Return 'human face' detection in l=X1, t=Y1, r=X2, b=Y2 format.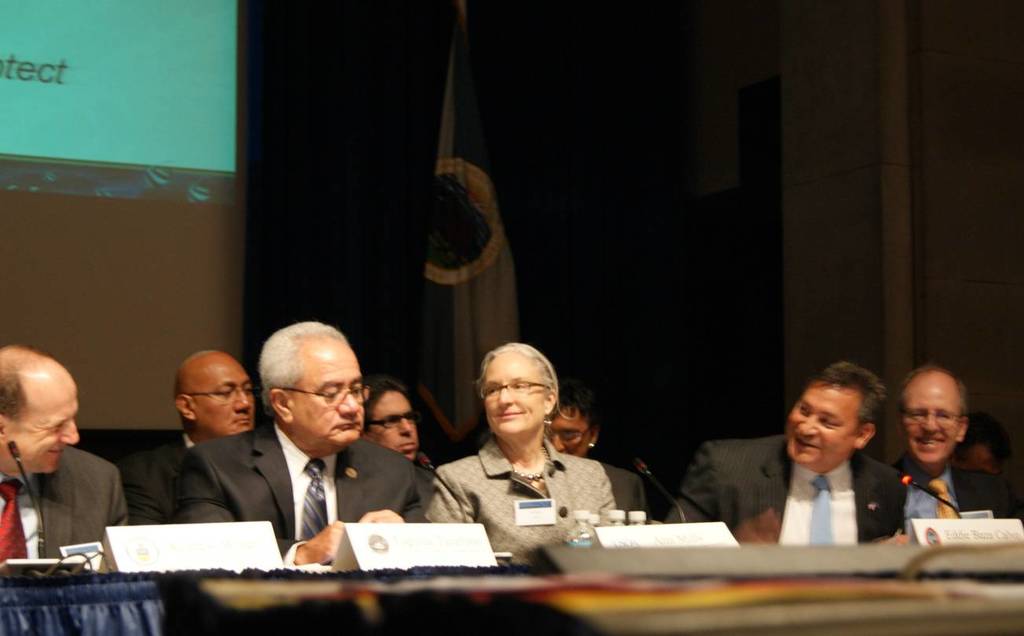
l=484, t=352, r=544, b=436.
